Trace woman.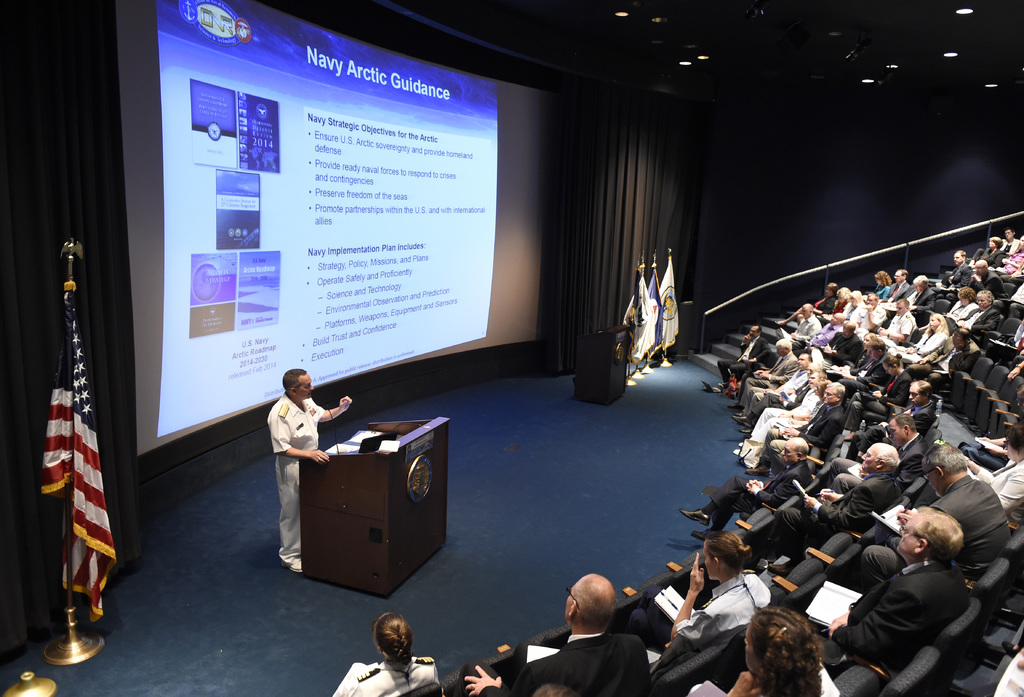
Traced to (x1=837, y1=291, x2=867, y2=326).
